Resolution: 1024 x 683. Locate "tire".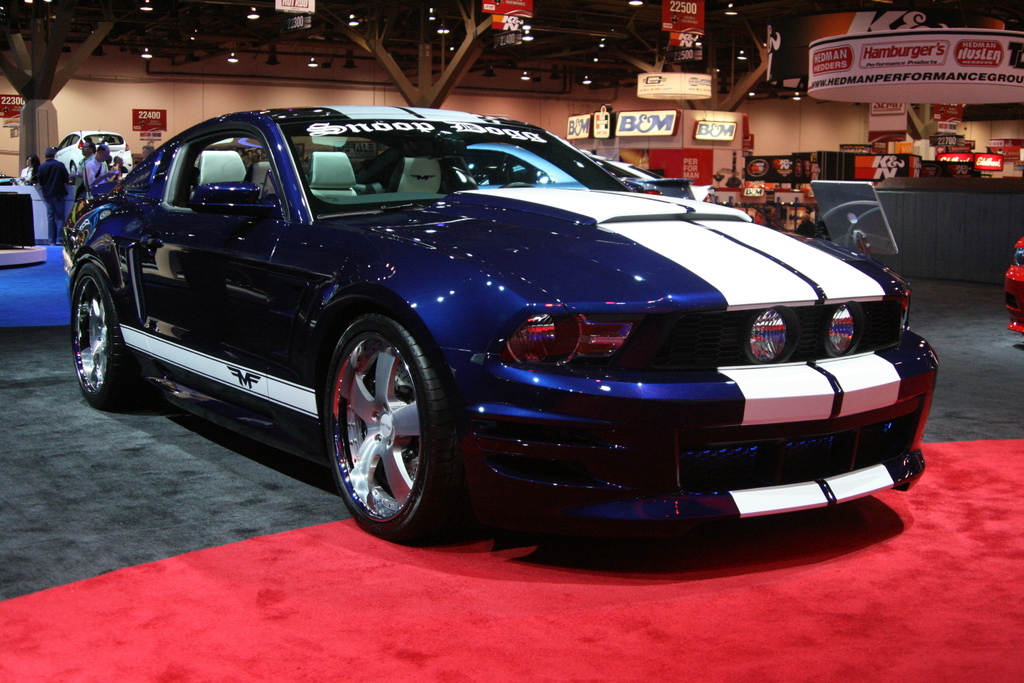
detection(71, 263, 142, 408).
